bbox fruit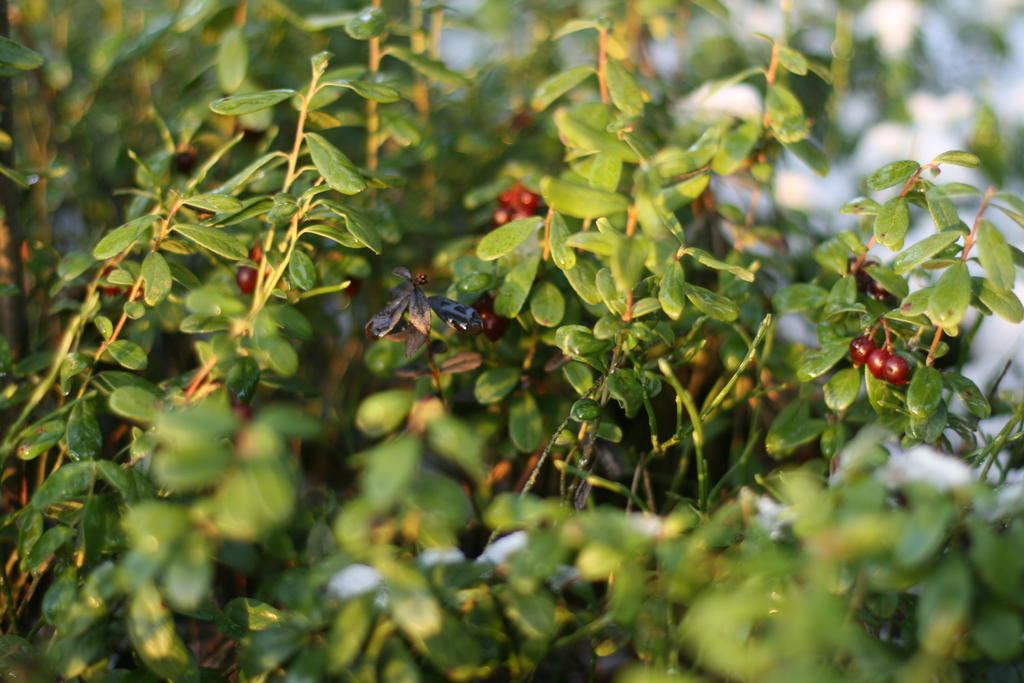
851:337:872:371
